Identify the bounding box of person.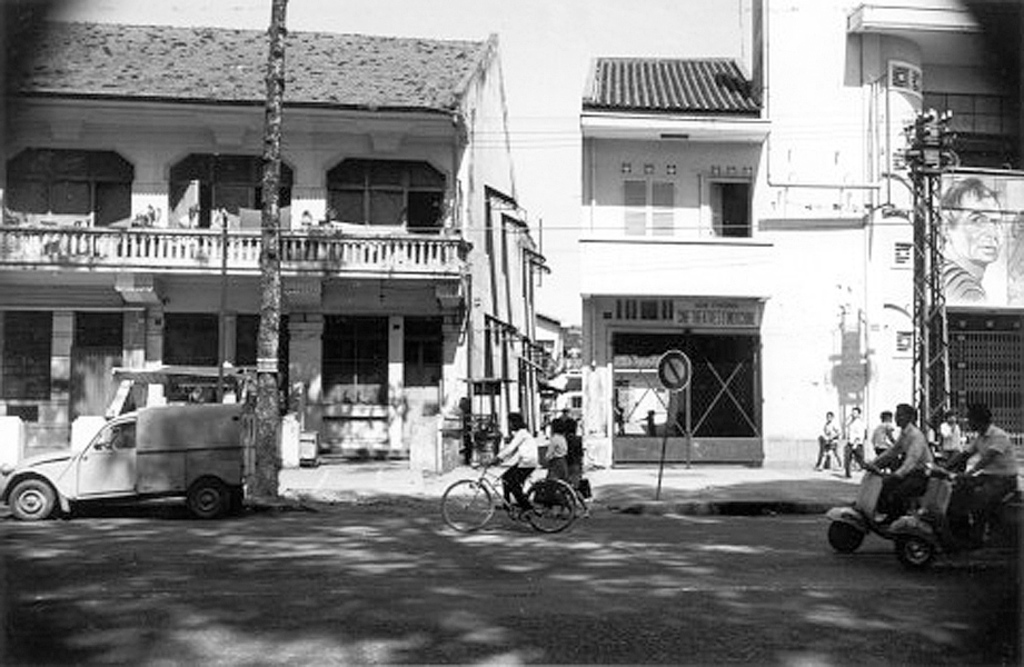
crop(539, 416, 566, 517).
